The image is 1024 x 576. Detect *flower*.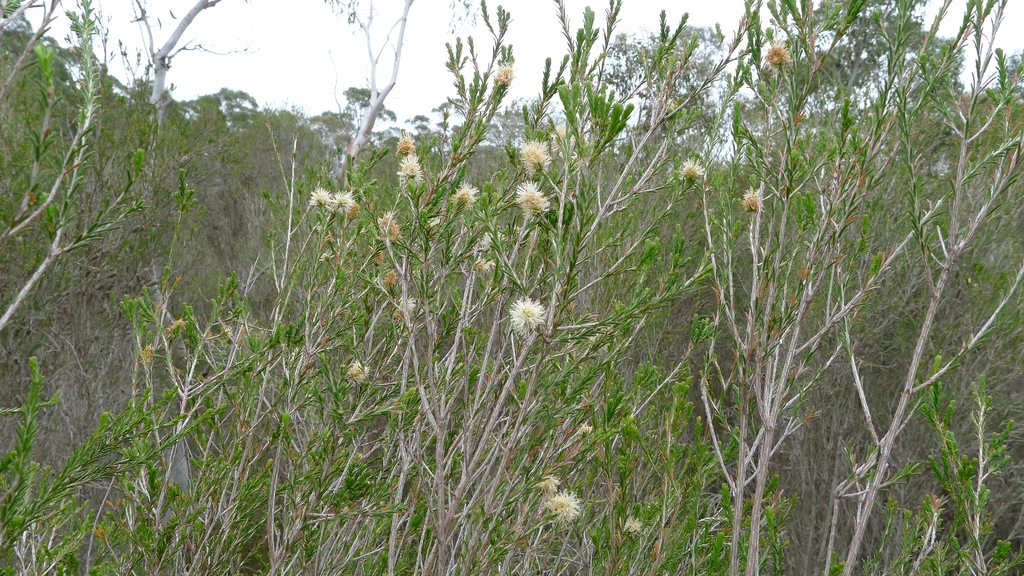
Detection: x1=518, y1=180, x2=549, y2=214.
